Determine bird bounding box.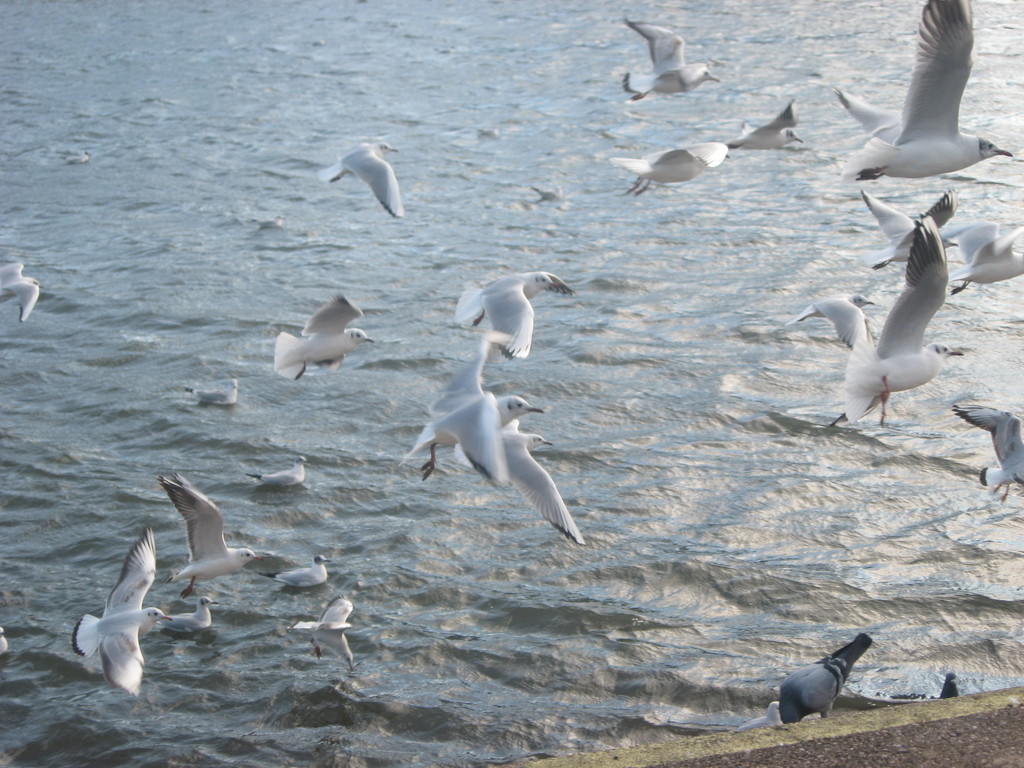
Determined: [620,13,718,103].
